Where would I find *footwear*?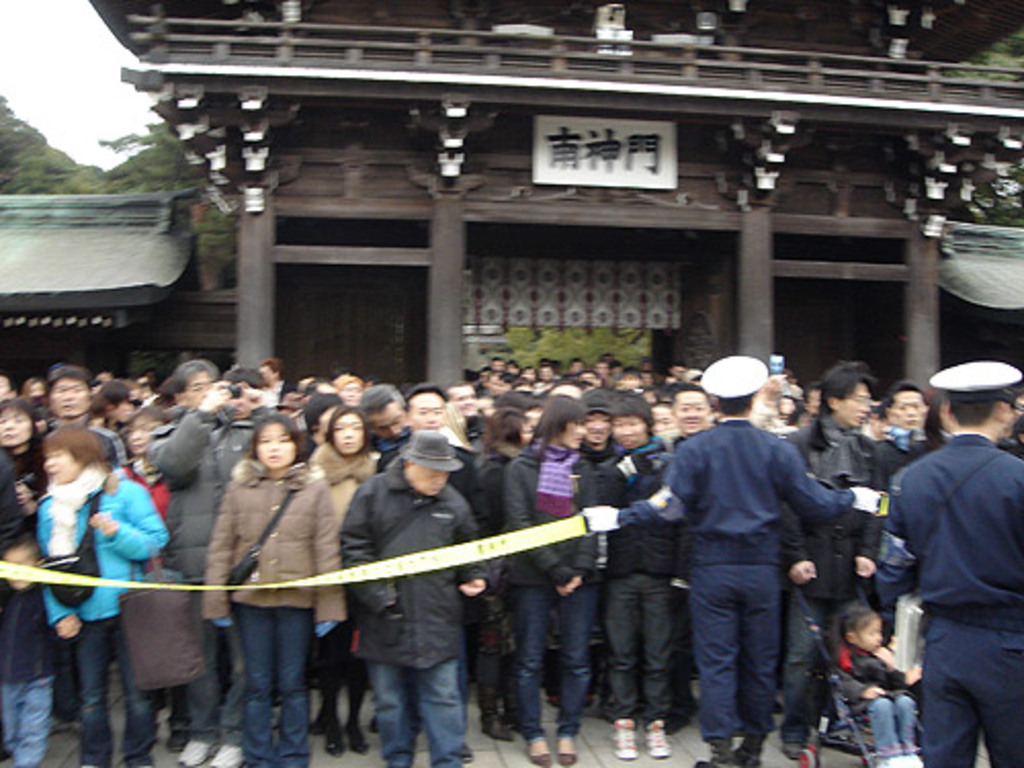
At x1=643, y1=721, x2=672, y2=756.
